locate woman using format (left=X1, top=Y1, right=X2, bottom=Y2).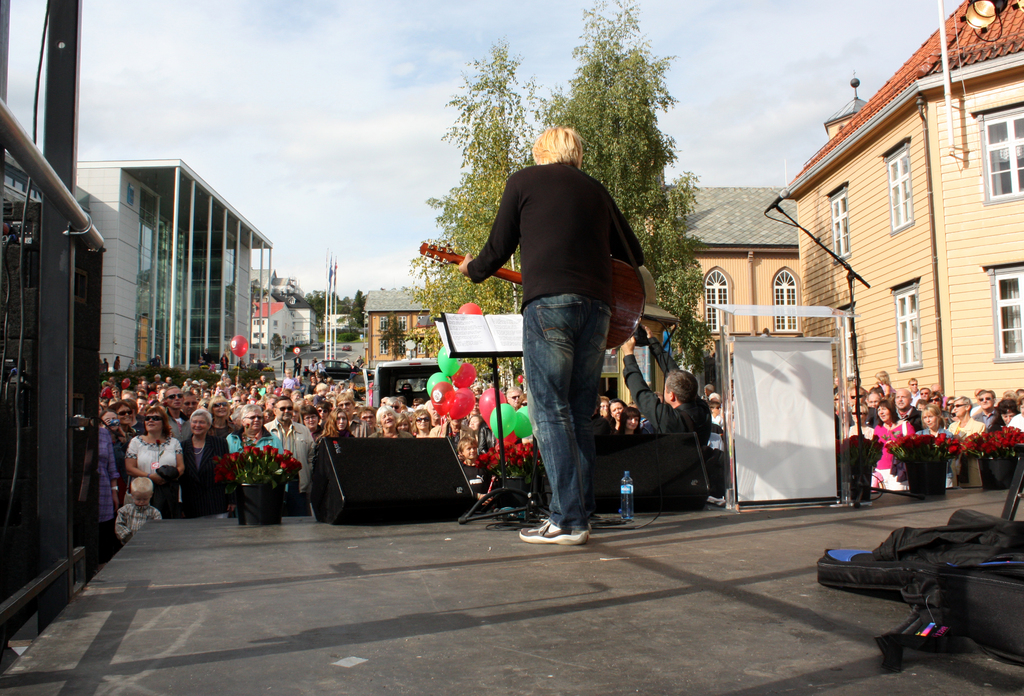
(left=614, top=406, right=640, bottom=436).
